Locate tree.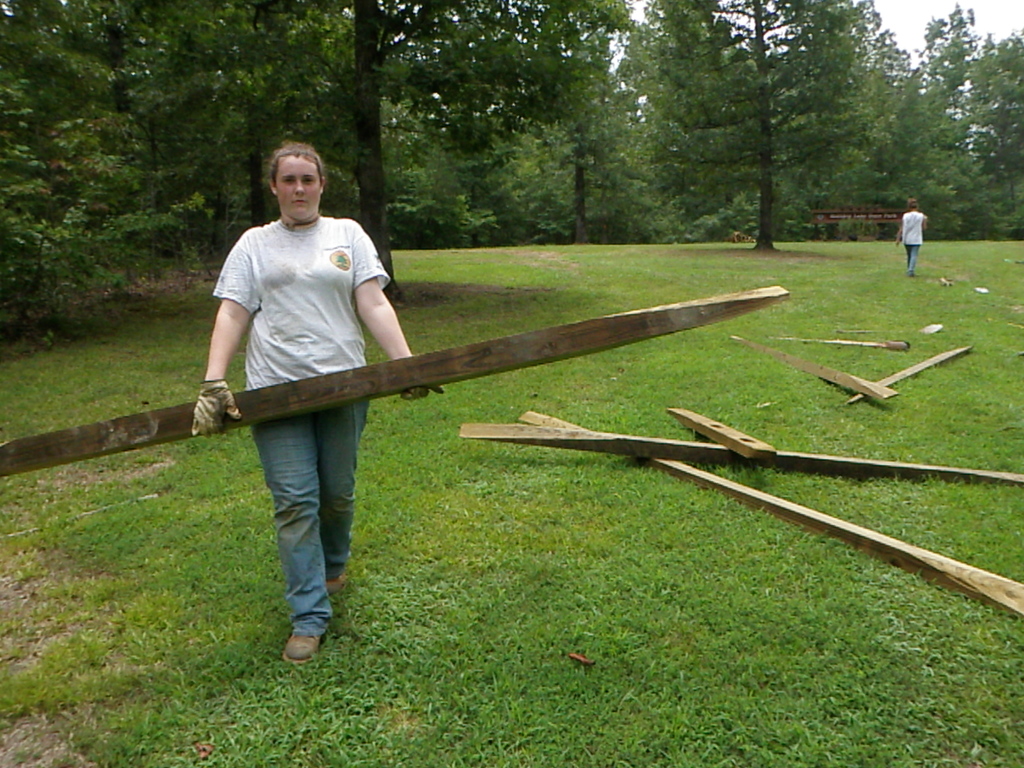
Bounding box: crop(0, 0, 646, 362).
